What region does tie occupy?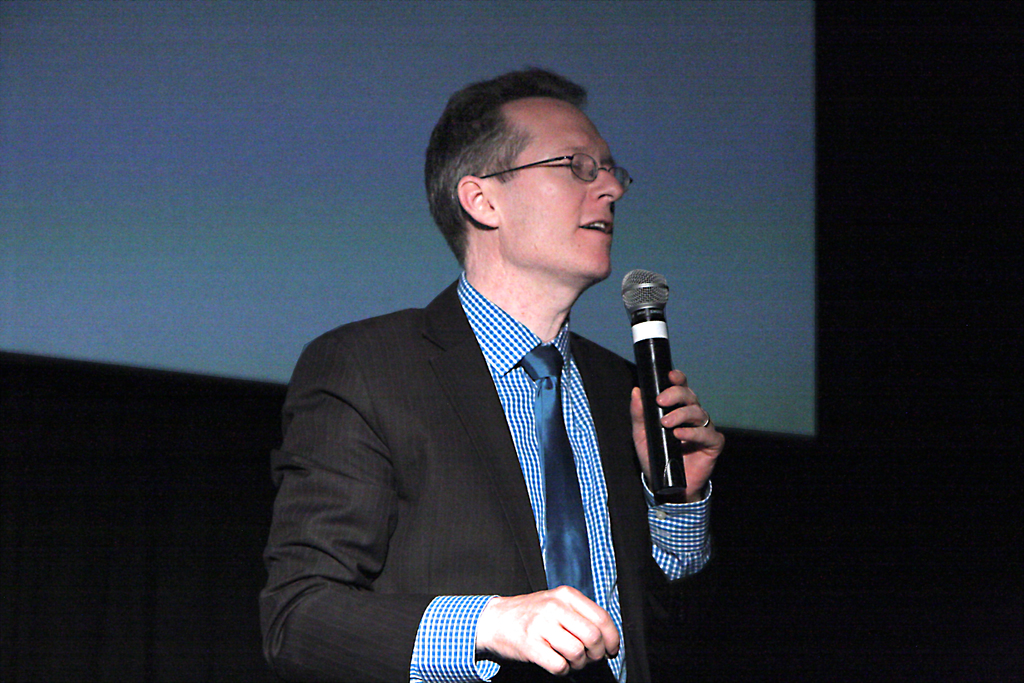
bbox=(520, 346, 600, 601).
